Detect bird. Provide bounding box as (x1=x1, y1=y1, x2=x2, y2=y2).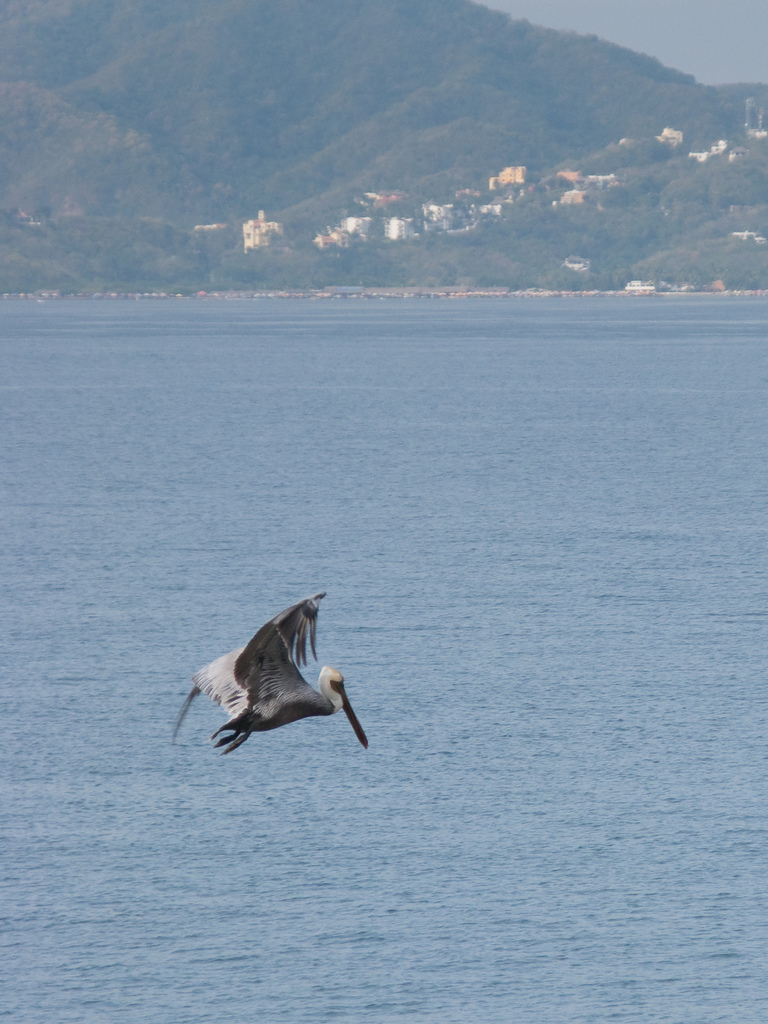
(x1=179, y1=585, x2=363, y2=761).
